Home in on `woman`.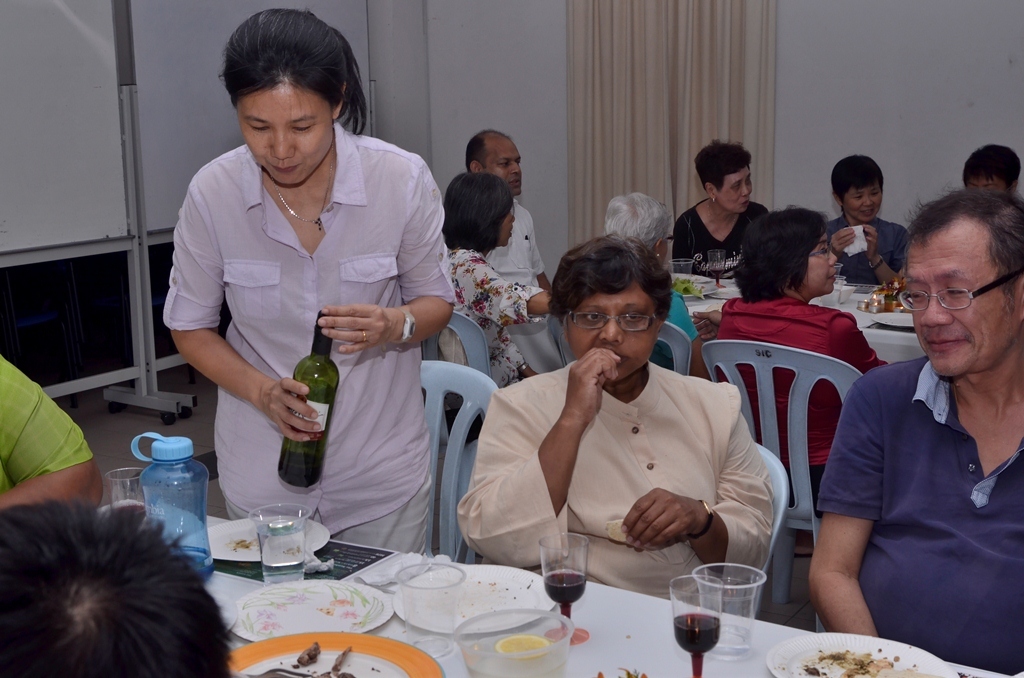
Homed in at box=[821, 154, 916, 307].
